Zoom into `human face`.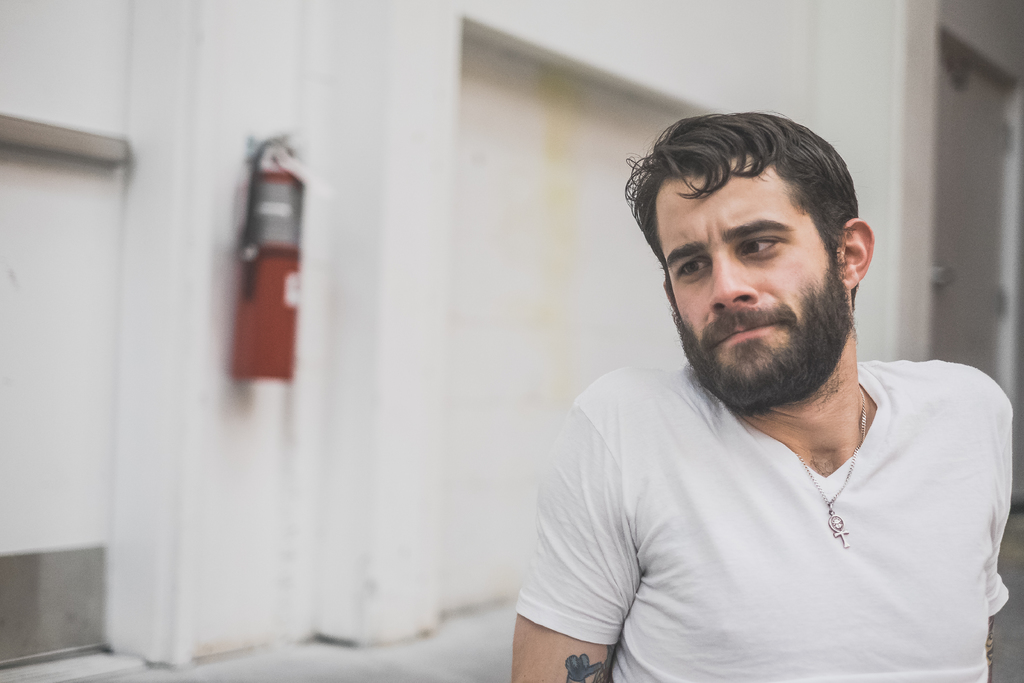
Zoom target: {"x1": 653, "y1": 152, "x2": 834, "y2": 381}.
